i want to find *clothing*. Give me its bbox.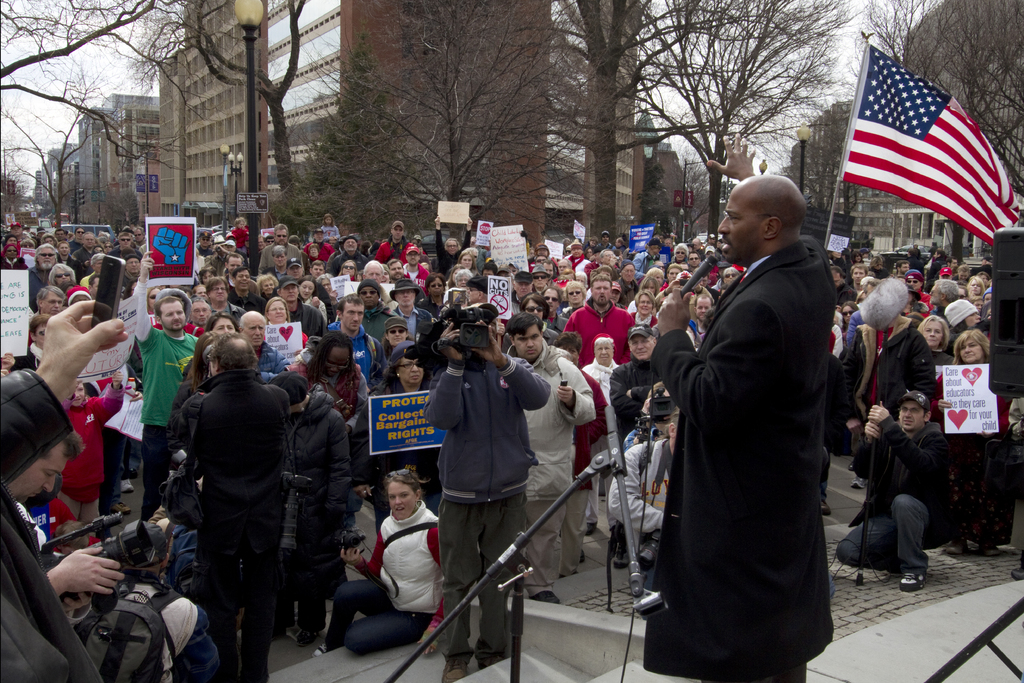
rect(697, 321, 703, 333).
